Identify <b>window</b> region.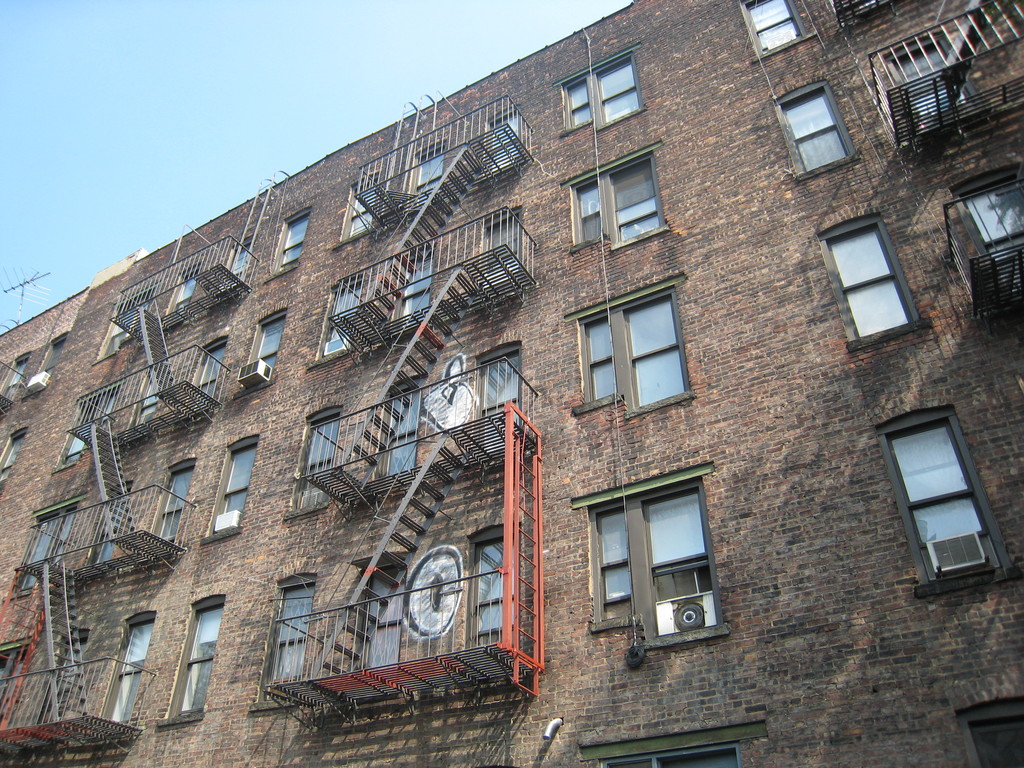
Region: {"x1": 601, "y1": 744, "x2": 740, "y2": 766}.
